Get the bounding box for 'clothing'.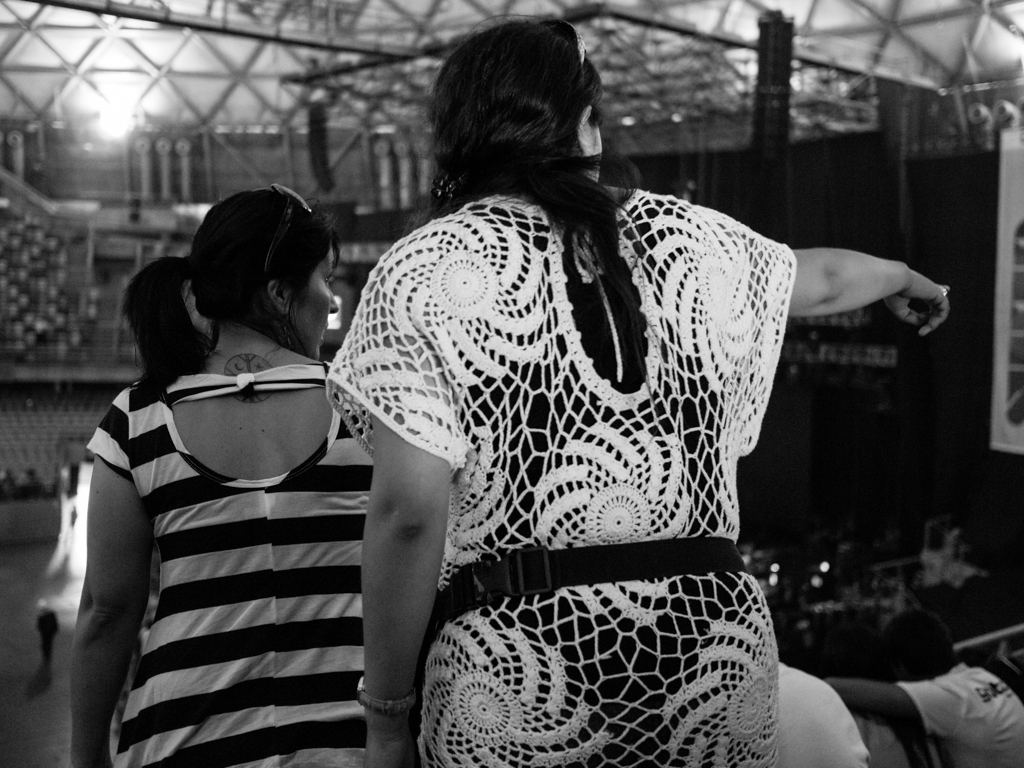
x1=55 y1=293 x2=387 y2=767.
